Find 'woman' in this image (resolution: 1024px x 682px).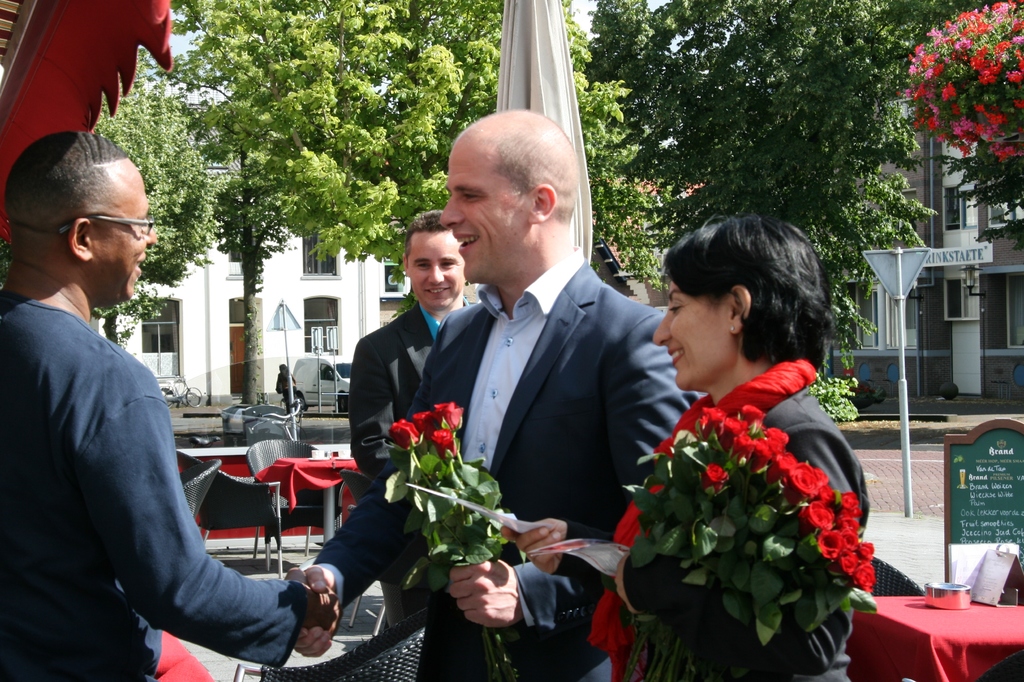
rect(500, 210, 870, 681).
